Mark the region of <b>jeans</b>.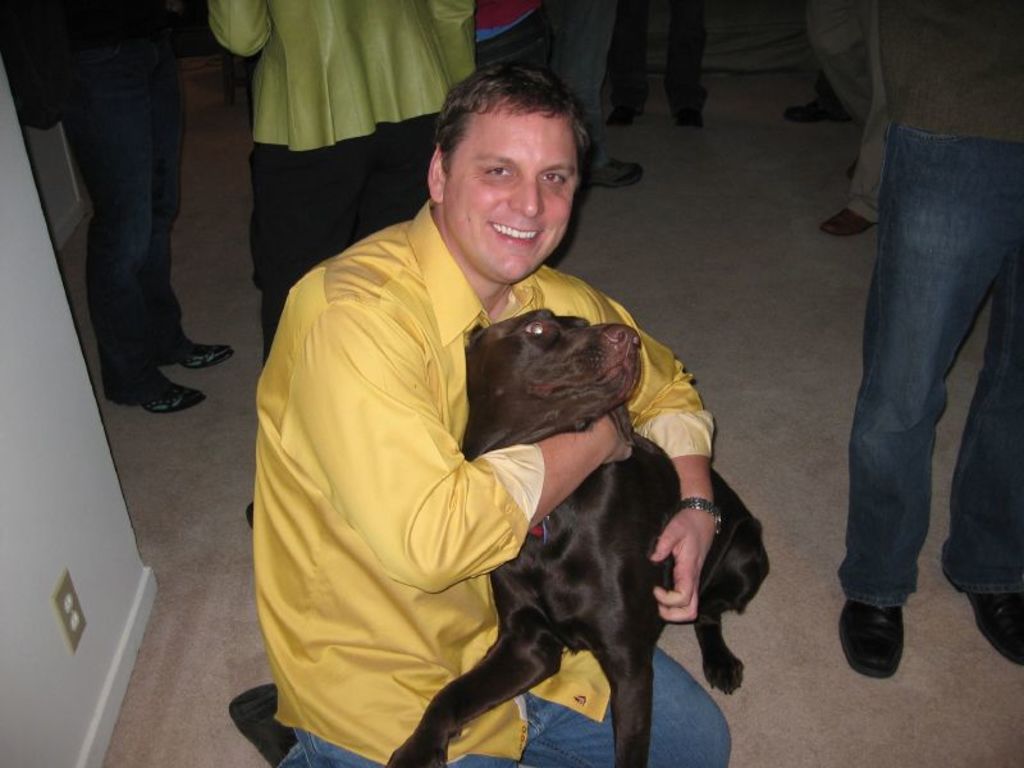
Region: box(275, 636, 727, 767).
